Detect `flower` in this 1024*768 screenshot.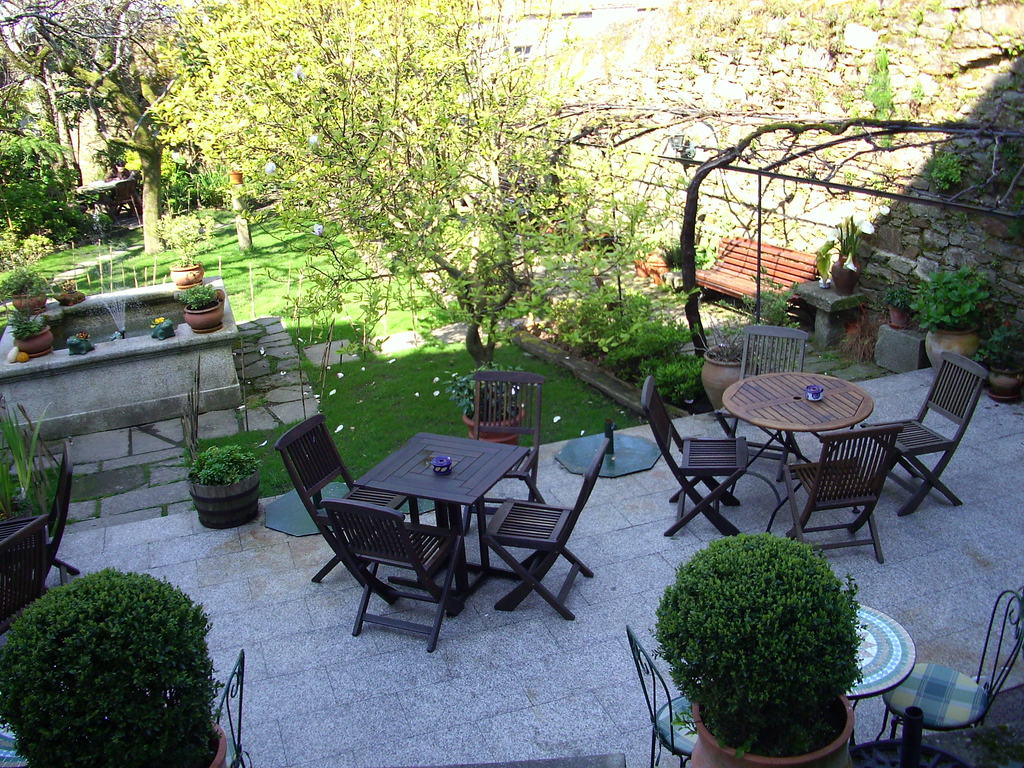
Detection: BBox(308, 134, 321, 147).
